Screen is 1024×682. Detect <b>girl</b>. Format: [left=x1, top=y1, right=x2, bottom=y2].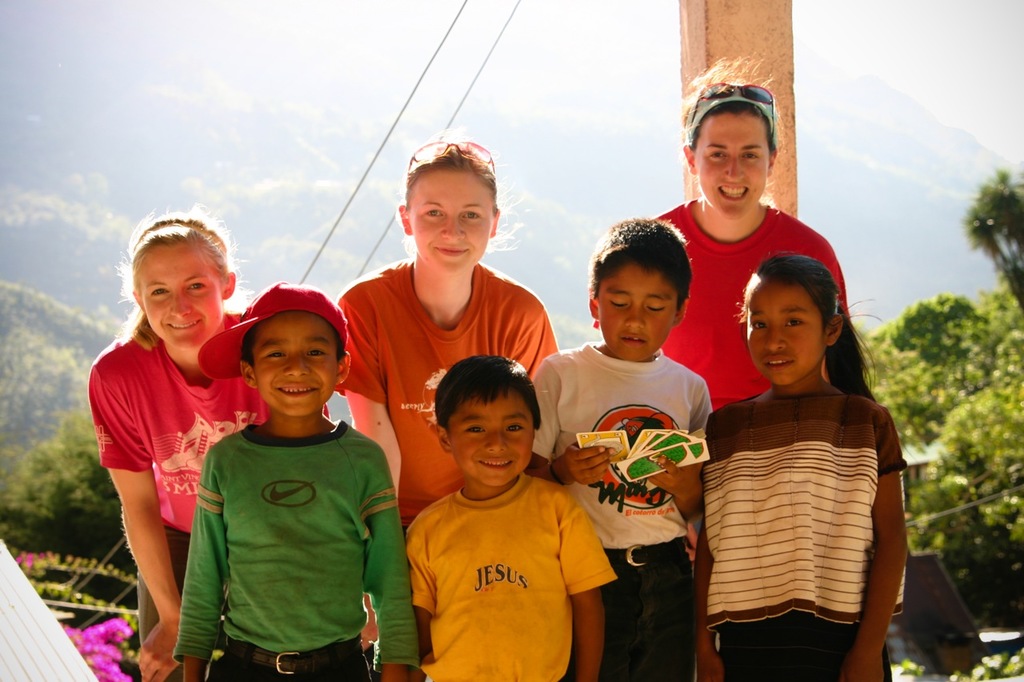
[left=695, top=249, right=906, bottom=681].
